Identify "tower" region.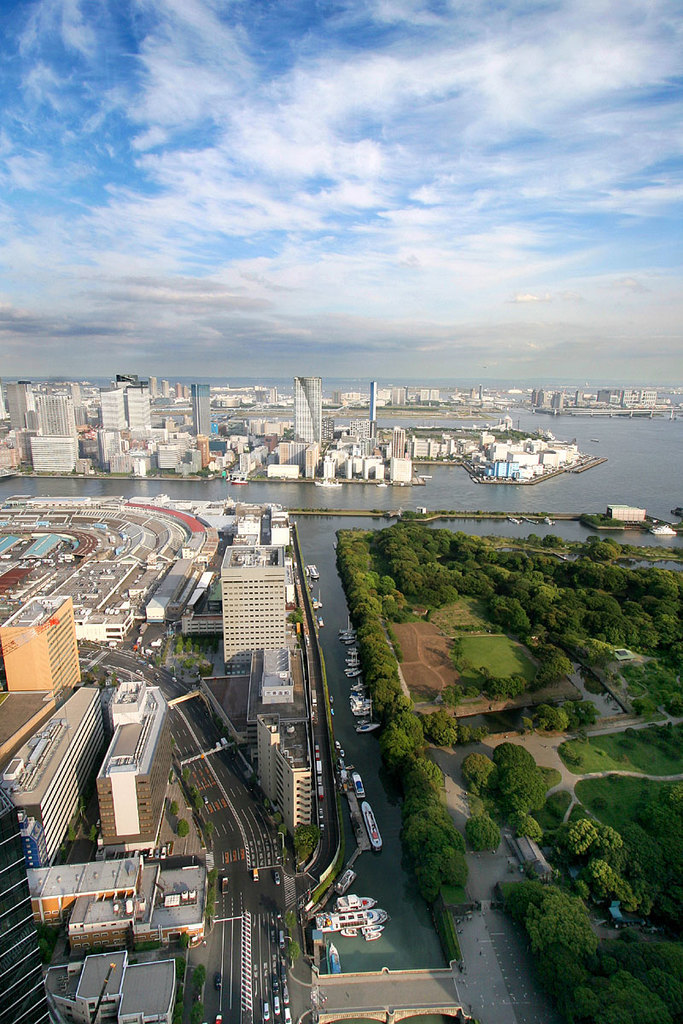
Region: bbox(0, 591, 91, 693).
